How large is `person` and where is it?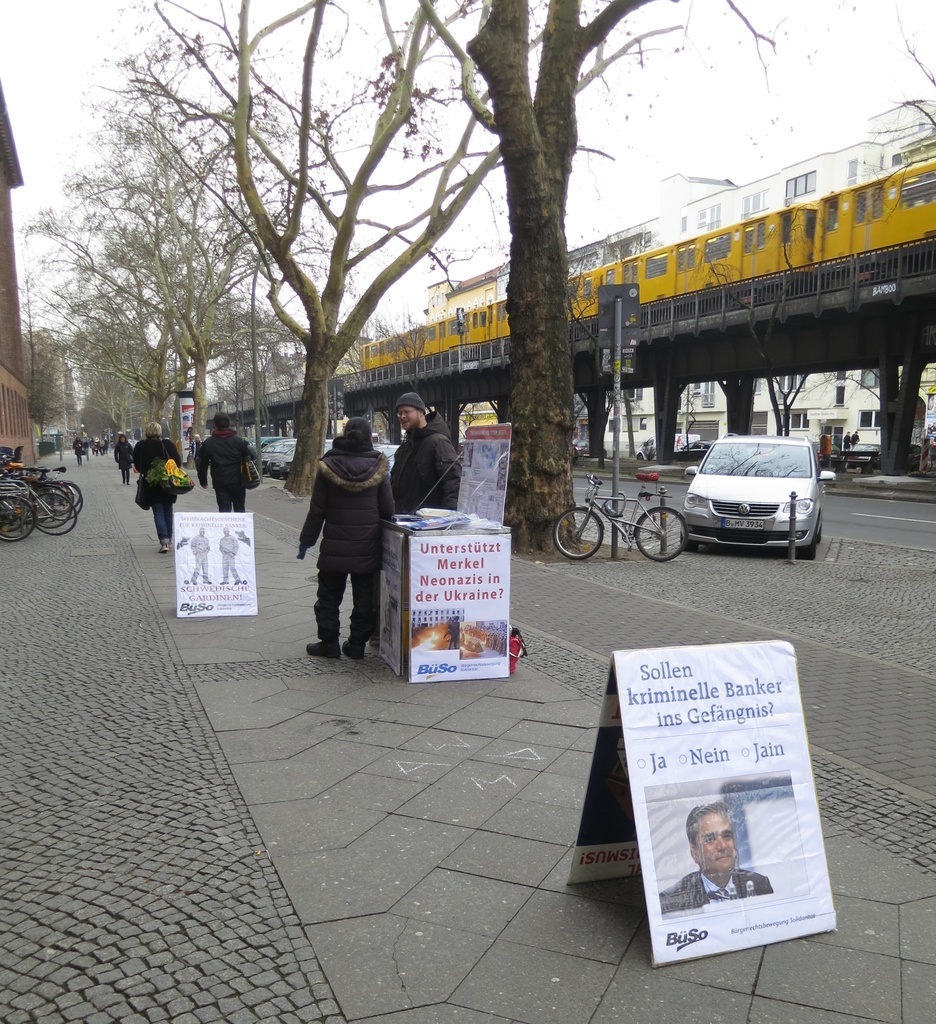
Bounding box: (296, 401, 399, 678).
